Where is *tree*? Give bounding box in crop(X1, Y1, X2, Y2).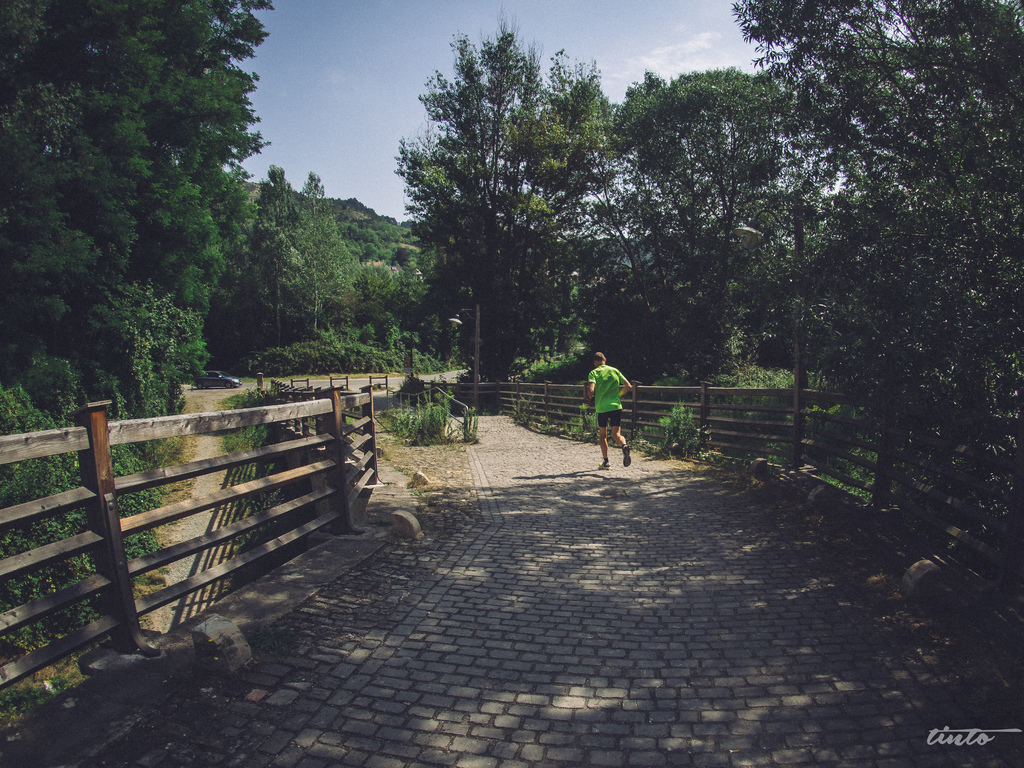
crop(0, 0, 273, 388).
